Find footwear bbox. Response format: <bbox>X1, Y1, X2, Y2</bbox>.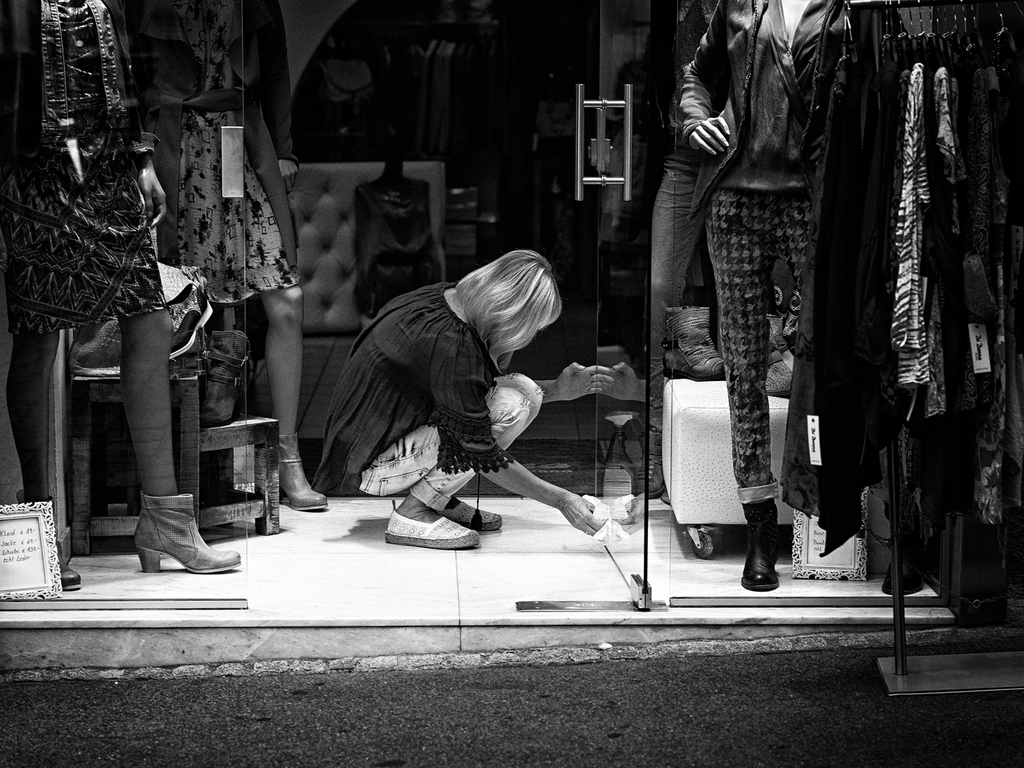
<bbox>426, 500, 499, 537</bbox>.
